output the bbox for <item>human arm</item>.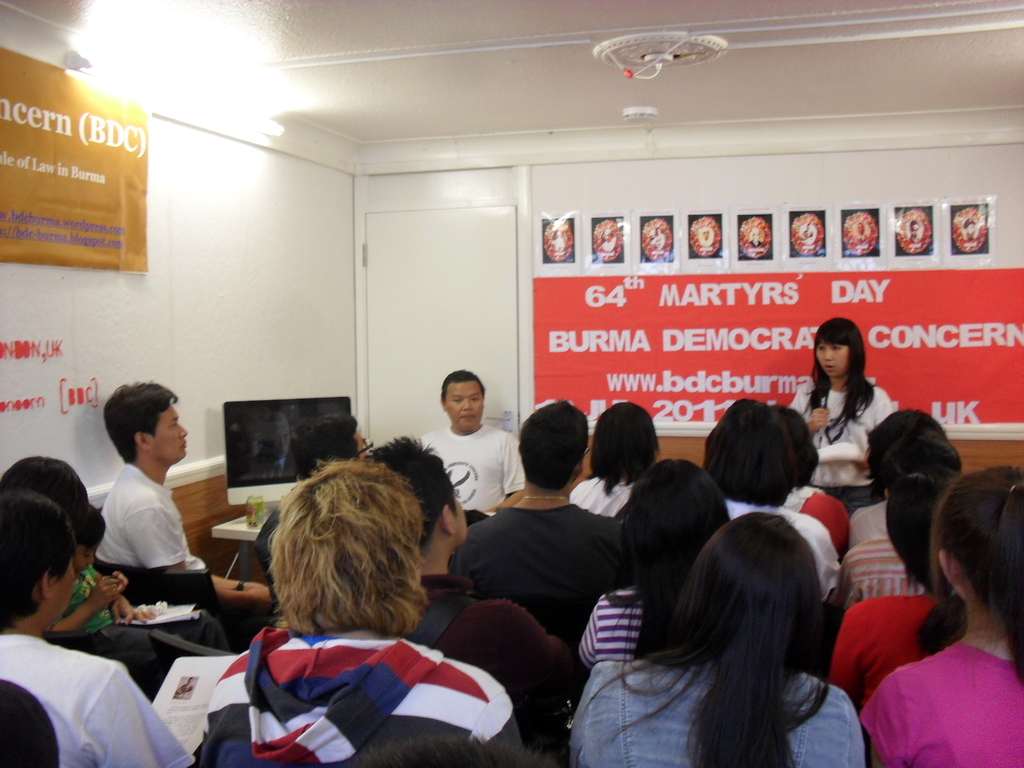
crop(790, 380, 831, 440).
